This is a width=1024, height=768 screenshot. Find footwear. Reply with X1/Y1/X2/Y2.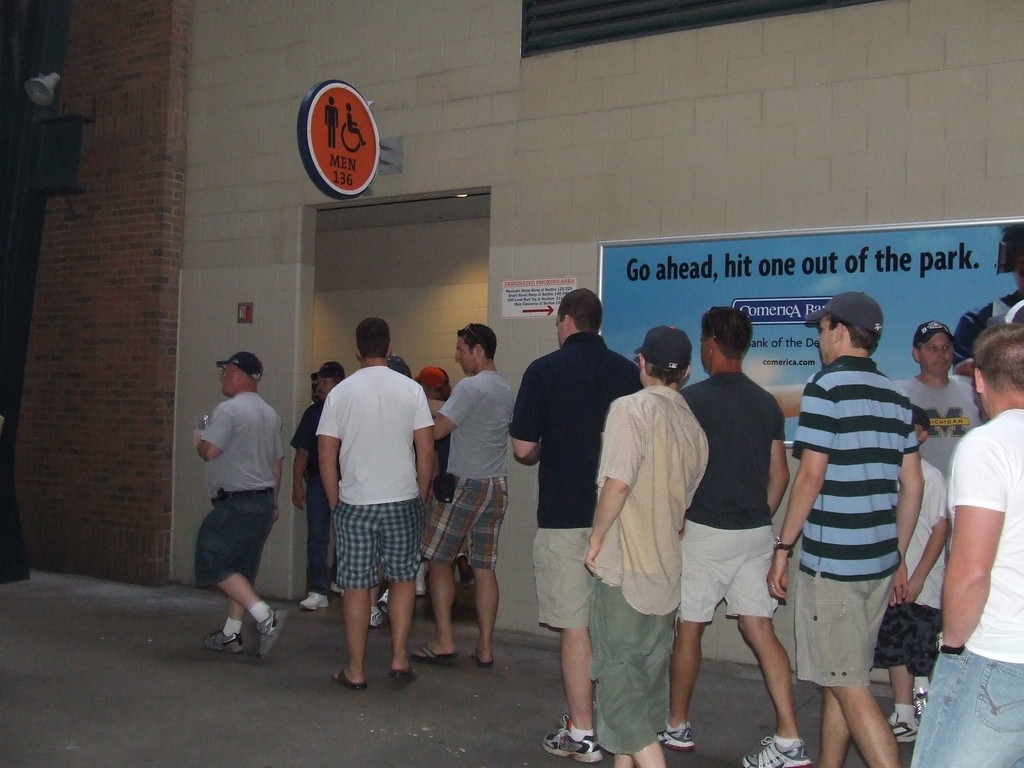
410/642/456/664.
